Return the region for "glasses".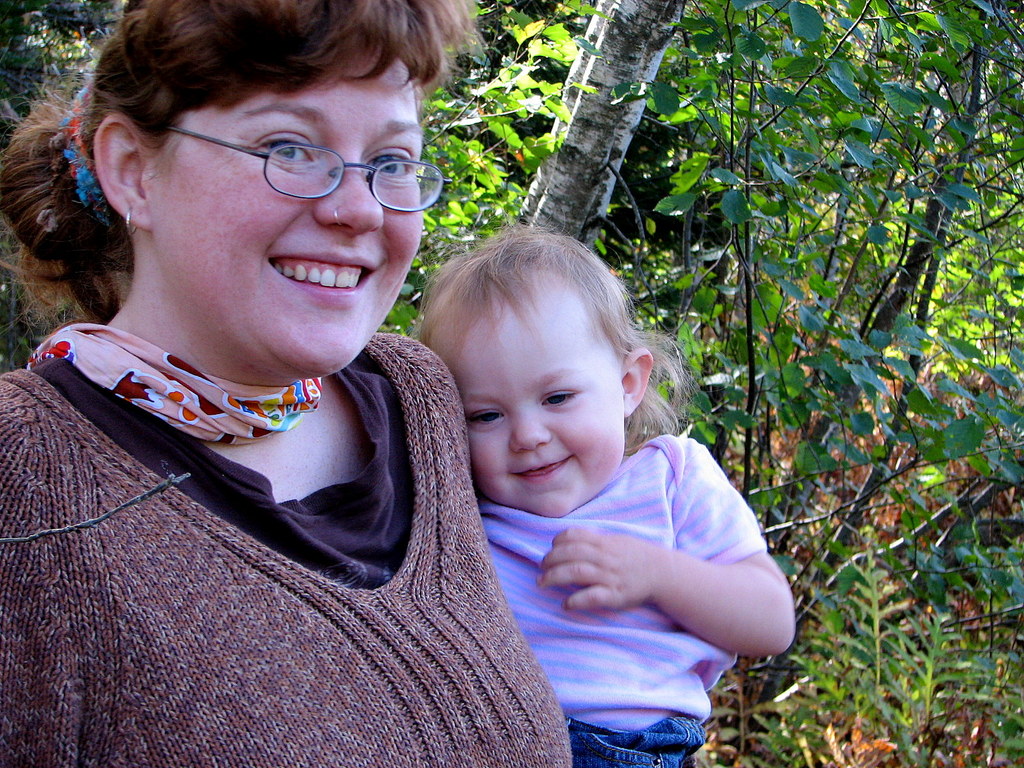
168,131,447,219.
